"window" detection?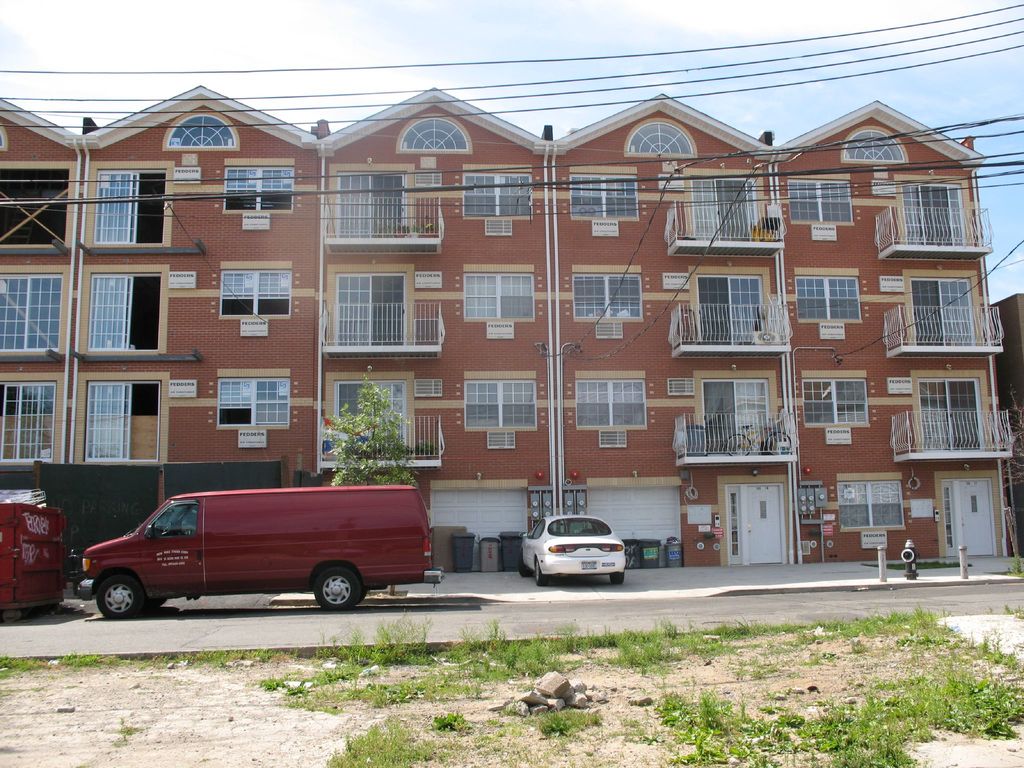
(left=787, top=173, right=850, bottom=224)
